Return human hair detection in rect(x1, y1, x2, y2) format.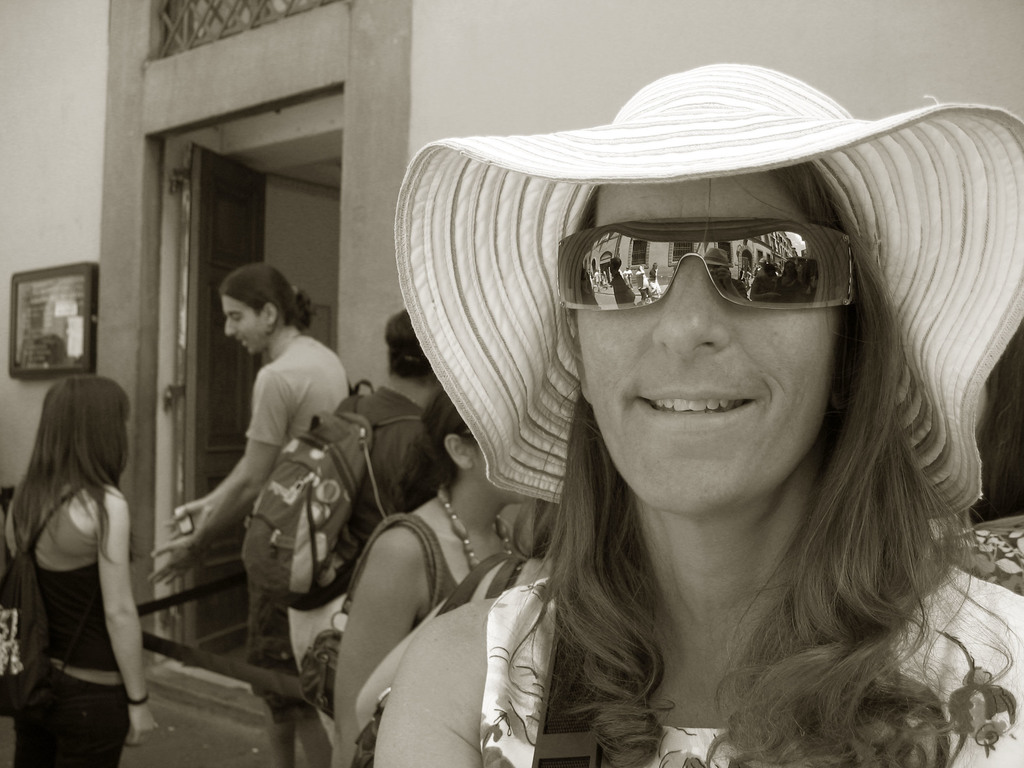
rect(521, 157, 1023, 767).
